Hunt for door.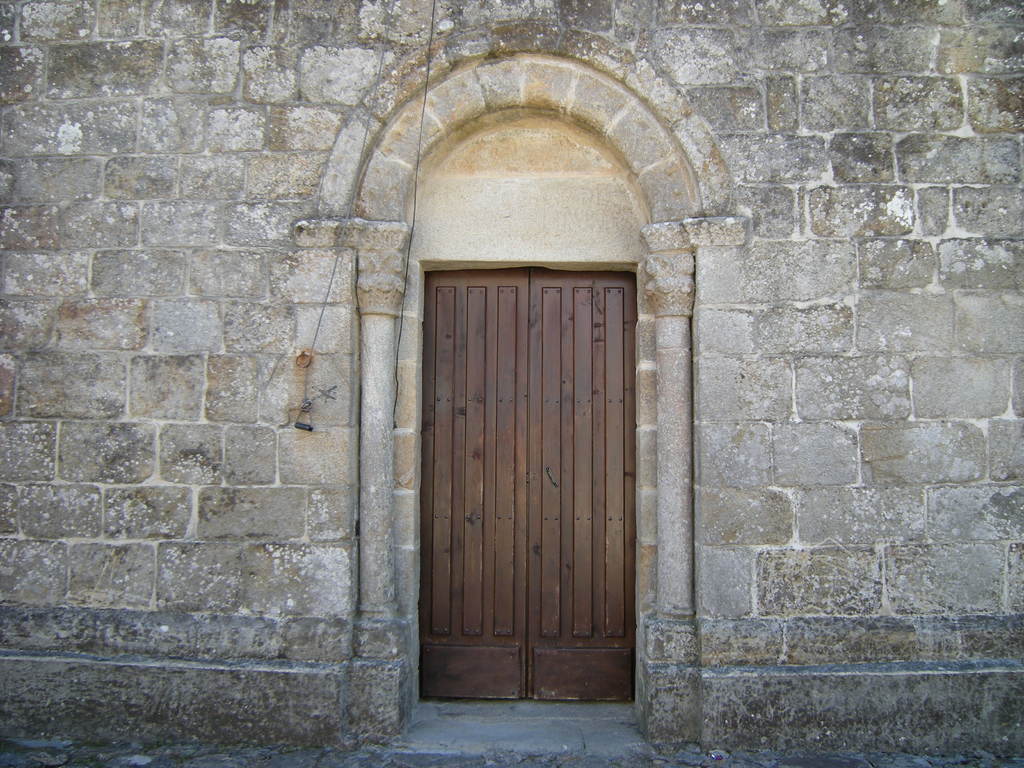
Hunted down at locate(421, 271, 638, 704).
